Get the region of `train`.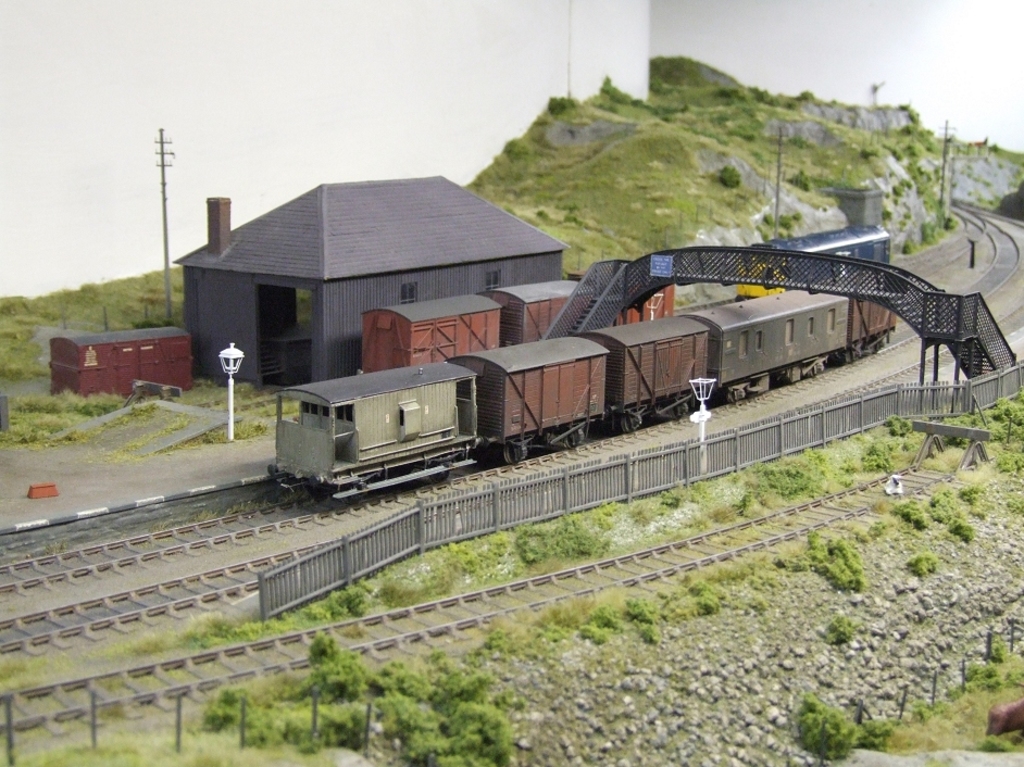
52:322:199:394.
